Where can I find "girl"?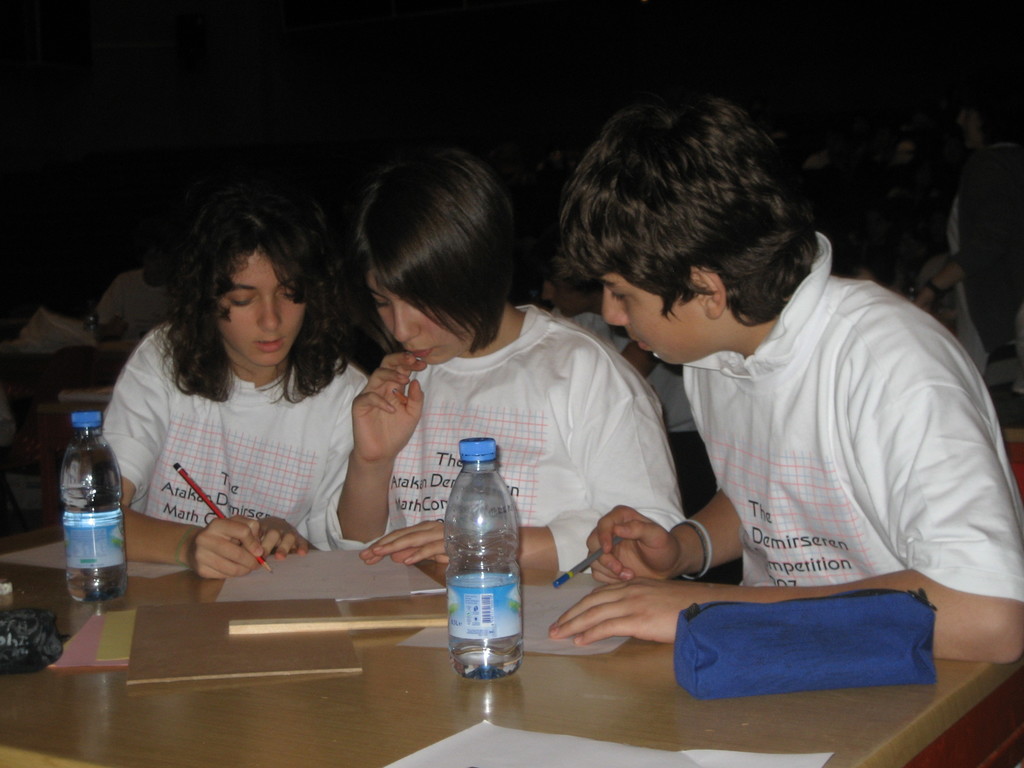
You can find it at select_region(351, 145, 694, 564).
